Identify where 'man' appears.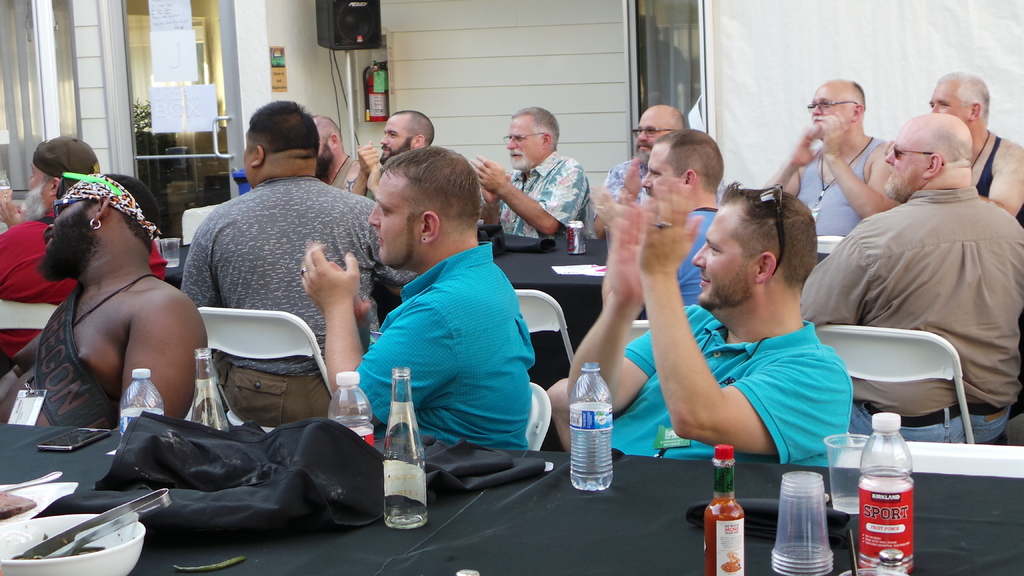
Appears at detection(559, 189, 858, 465).
